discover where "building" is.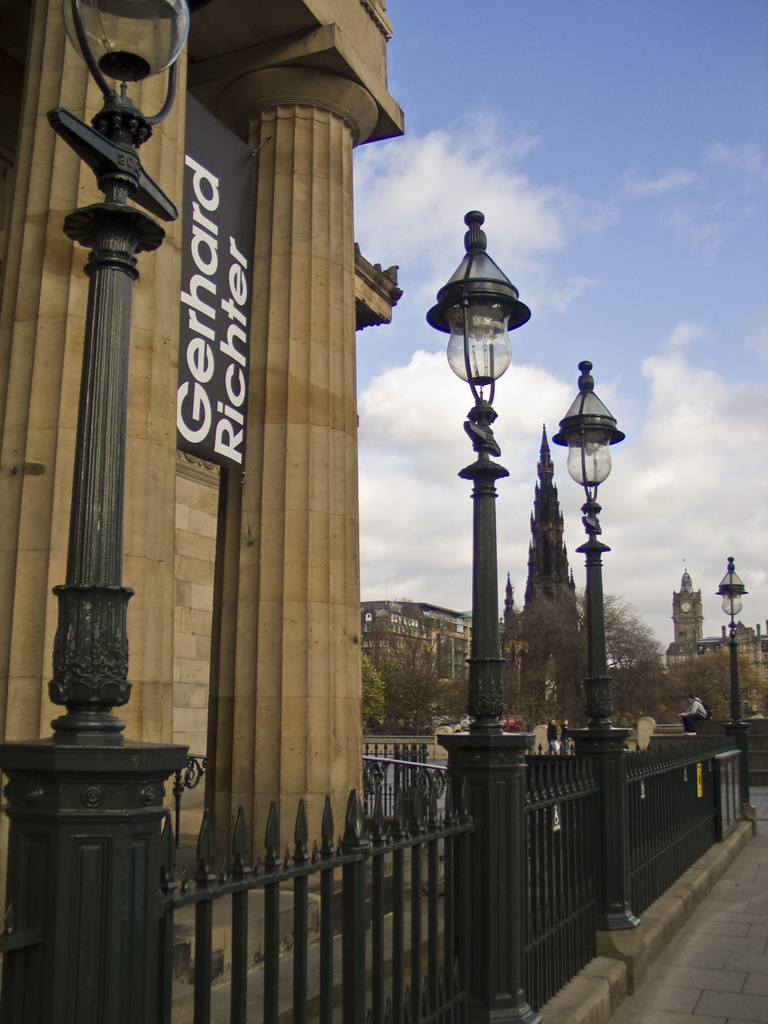
Discovered at 0,0,410,851.
